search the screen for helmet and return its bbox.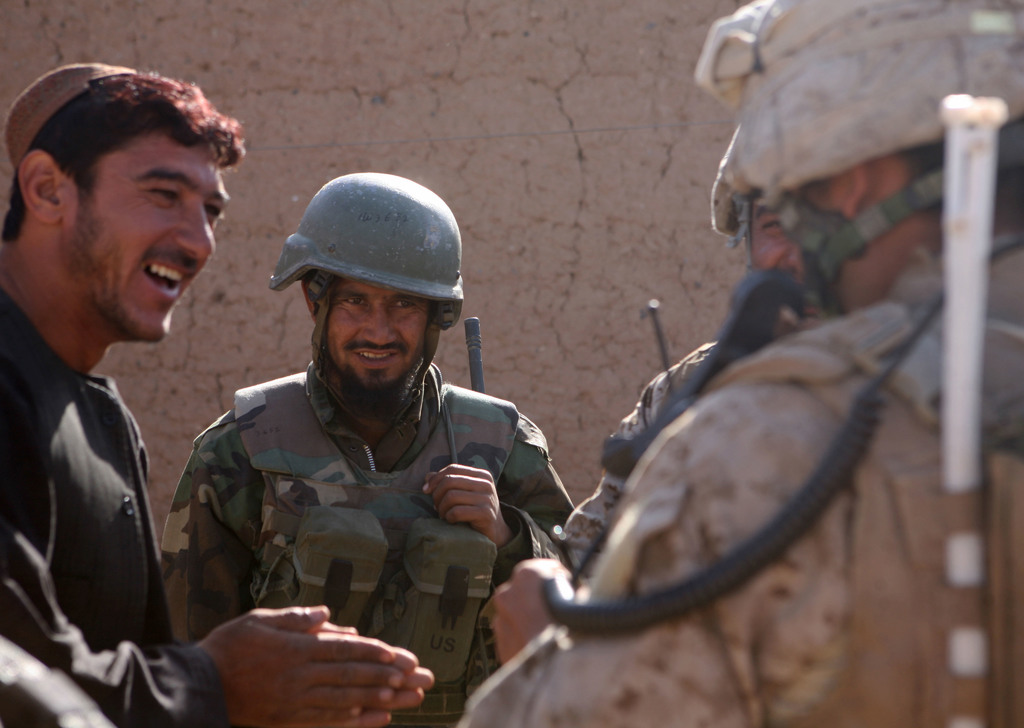
Found: rect(267, 175, 466, 399).
